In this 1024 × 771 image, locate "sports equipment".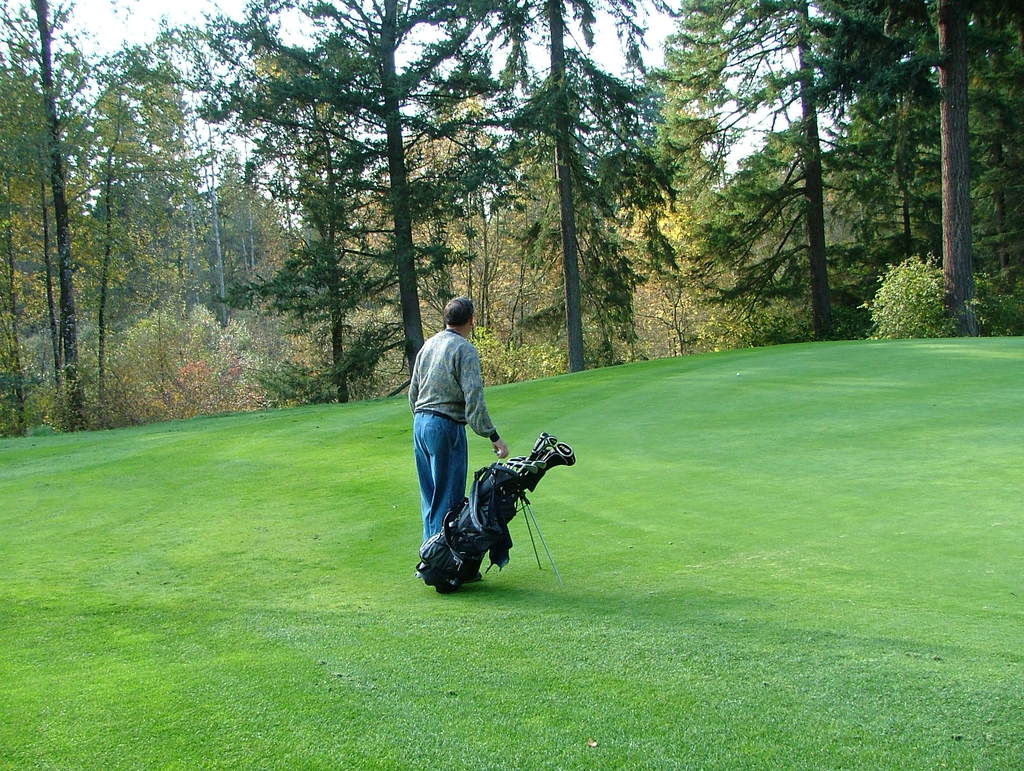
Bounding box: bbox=[522, 428, 543, 455].
